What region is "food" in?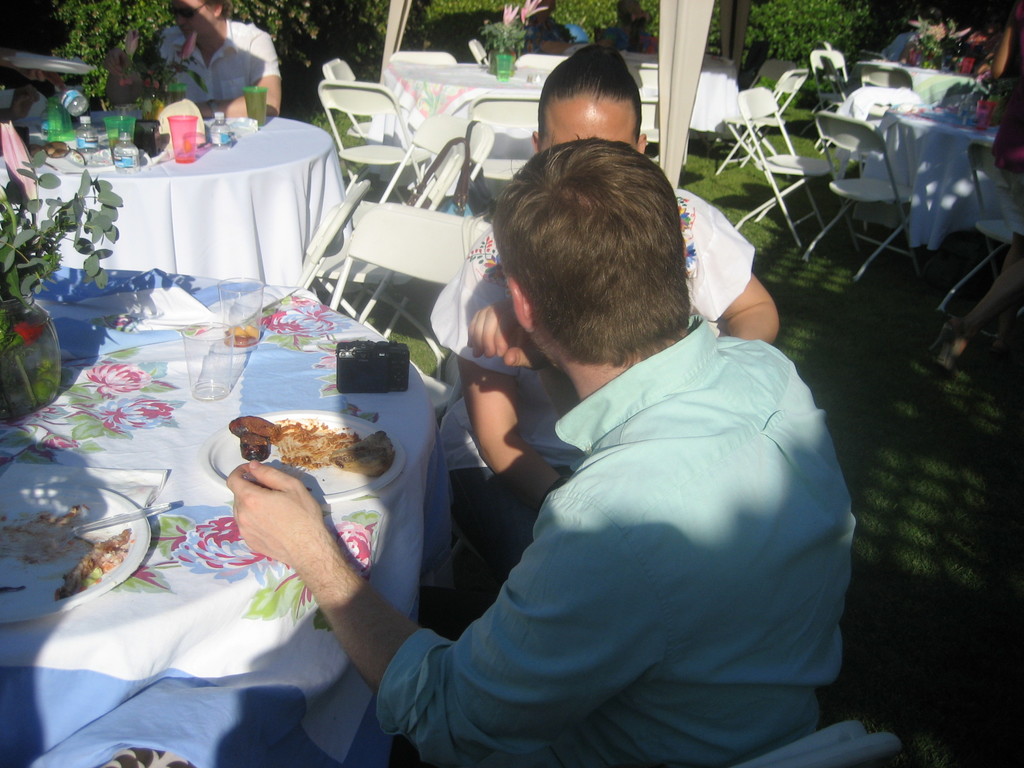
[x1=274, y1=418, x2=396, y2=483].
